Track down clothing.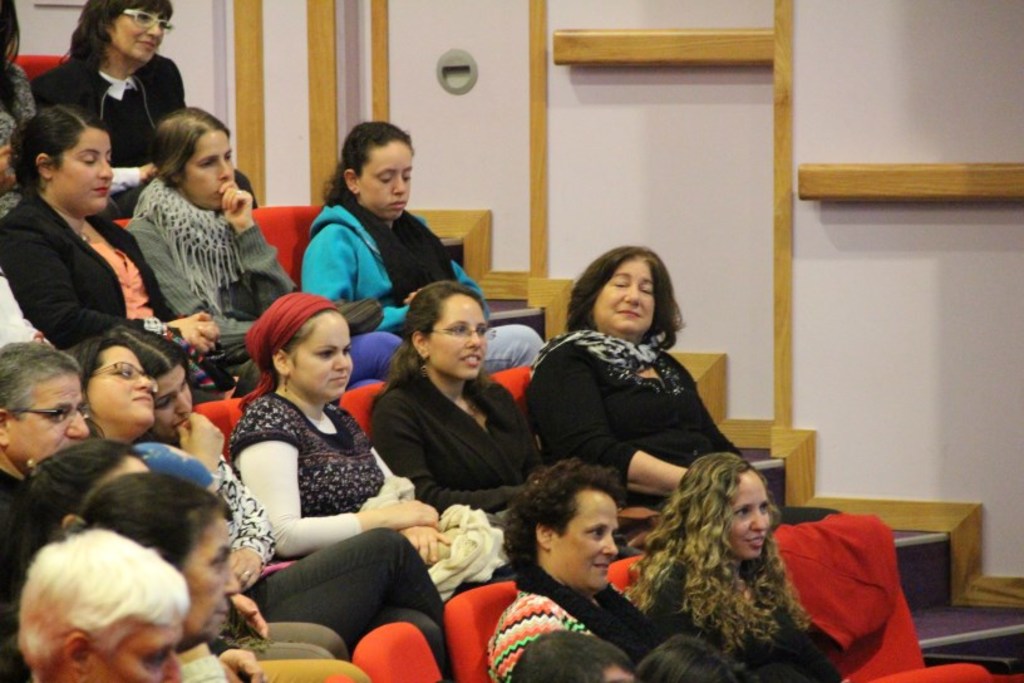
Tracked to {"left": 0, "top": 192, "right": 260, "bottom": 399}.
